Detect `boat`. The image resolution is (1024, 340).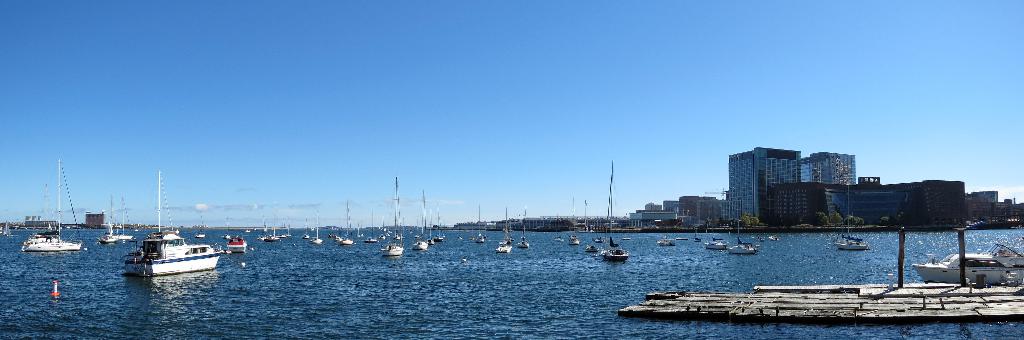
(x1=516, y1=208, x2=534, y2=248).
